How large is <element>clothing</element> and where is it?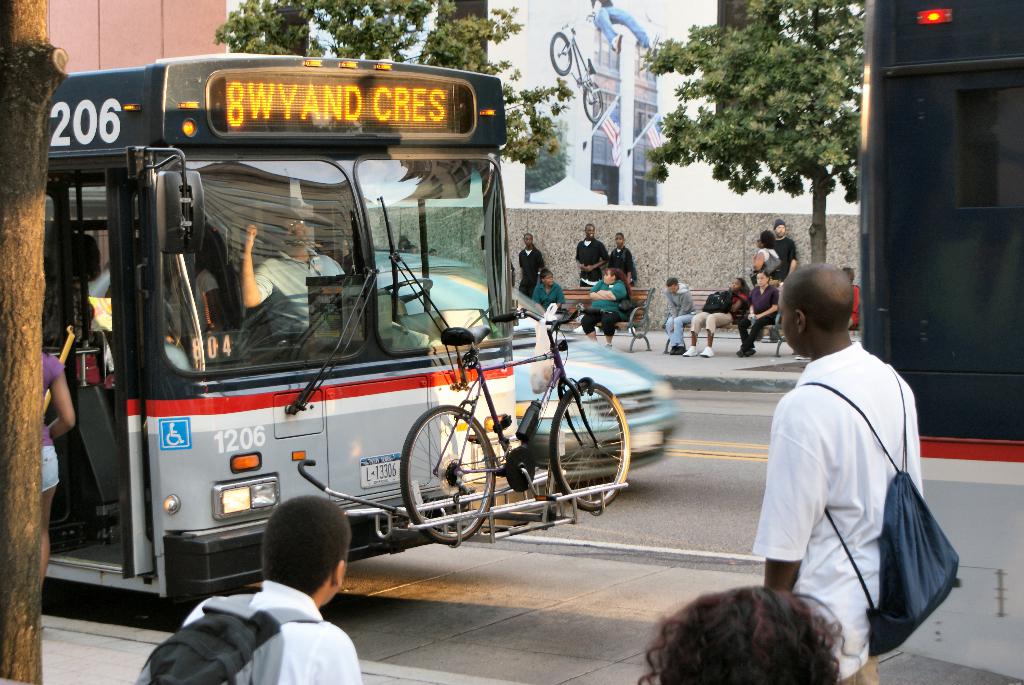
Bounding box: (688,287,745,333).
